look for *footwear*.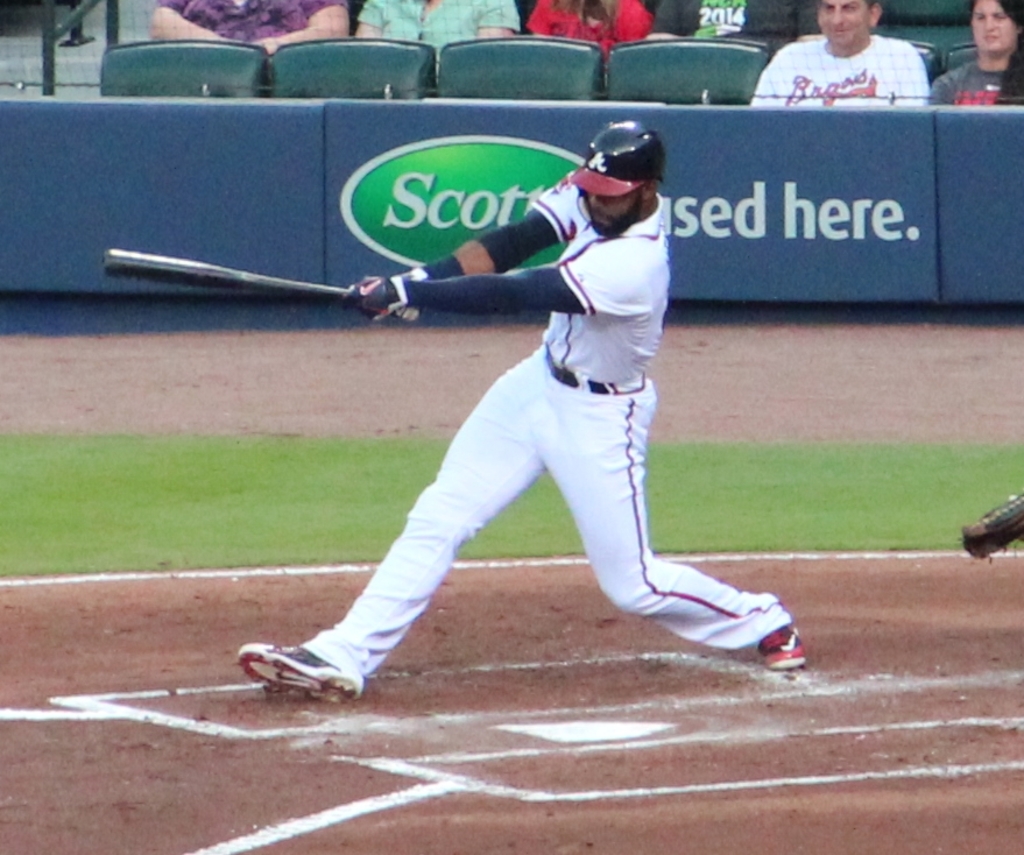
Found: <region>750, 623, 822, 670</region>.
